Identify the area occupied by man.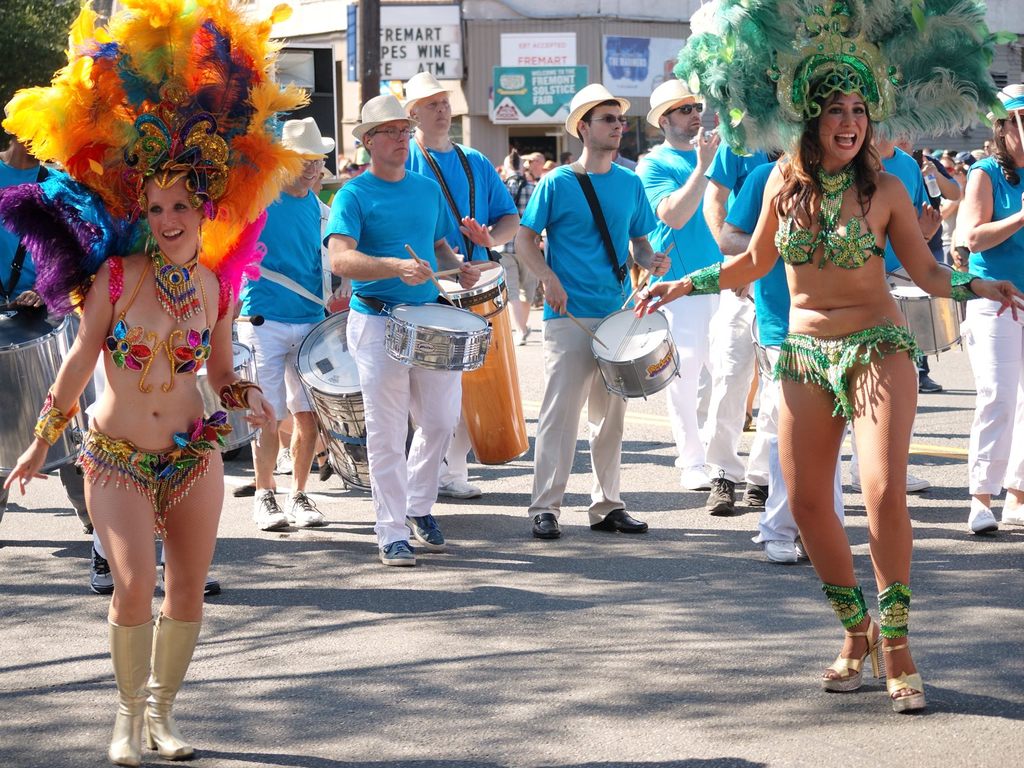
Area: (323, 89, 482, 569).
